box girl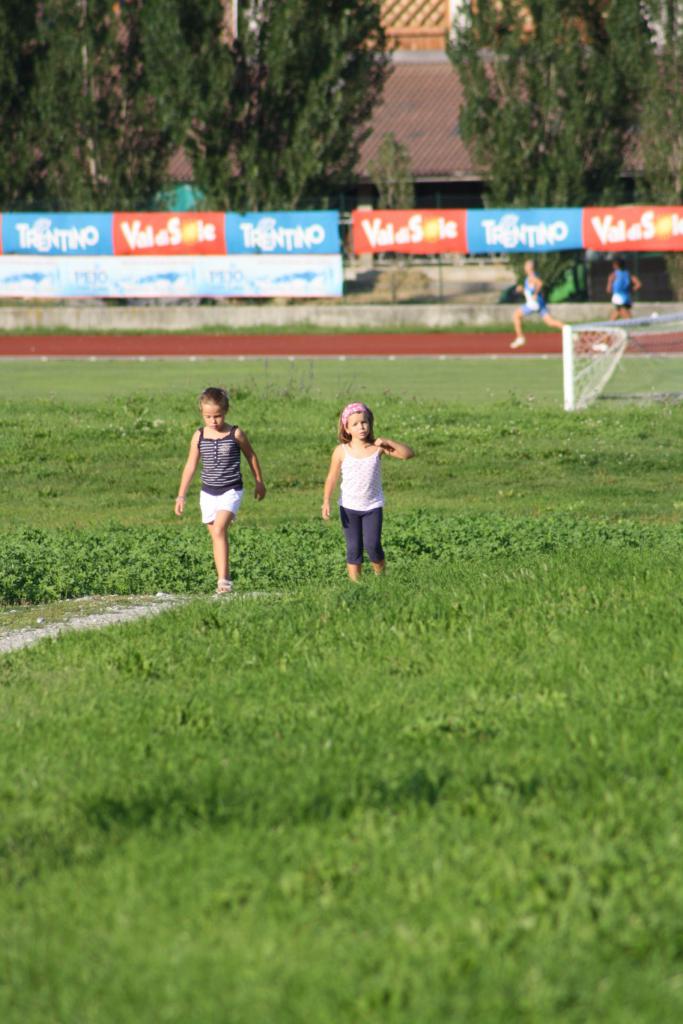
bbox(317, 402, 416, 580)
